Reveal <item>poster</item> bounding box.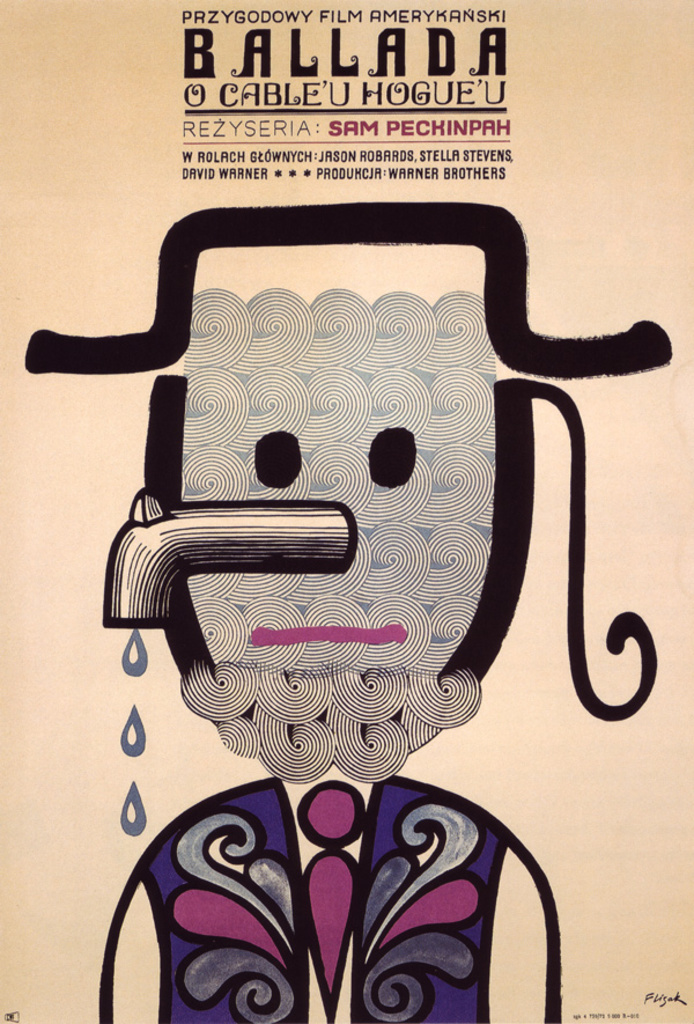
Revealed: BBox(0, 0, 693, 1023).
